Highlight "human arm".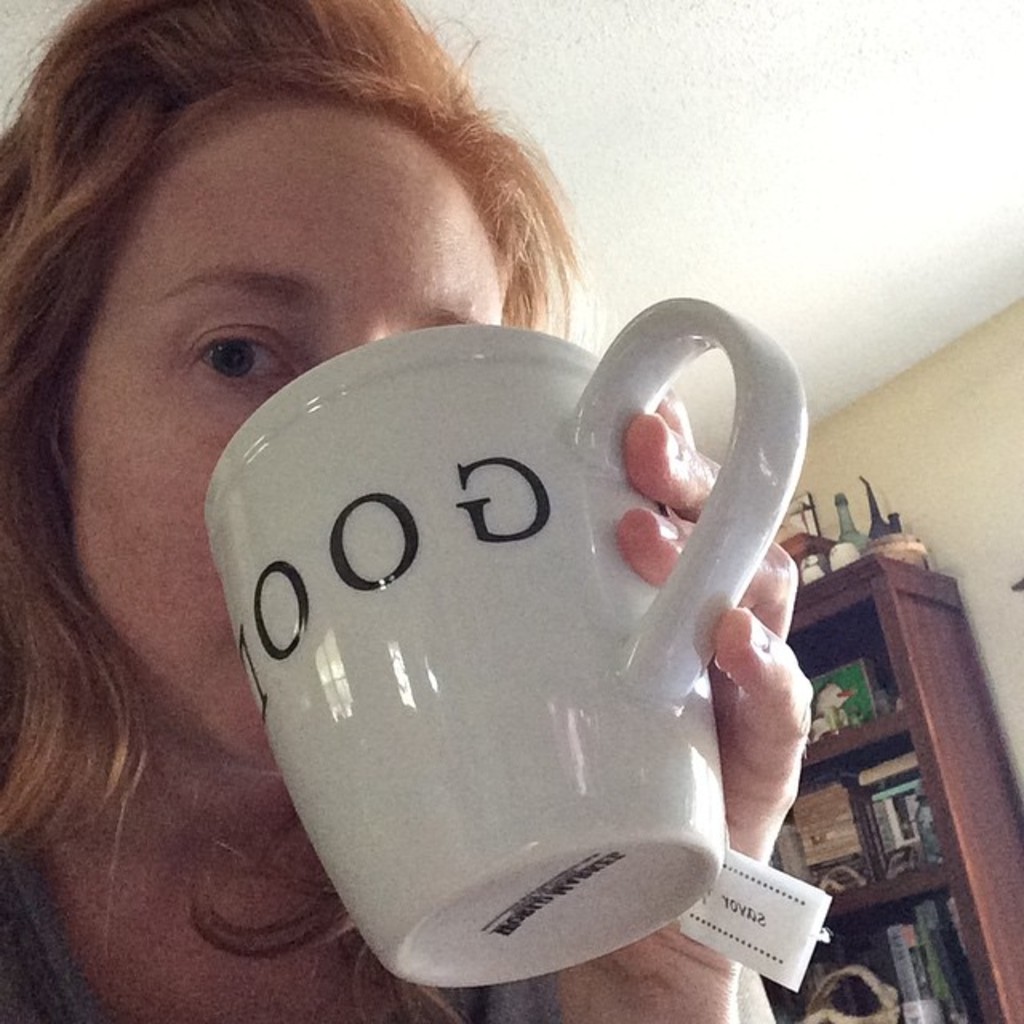
Highlighted region: rect(462, 365, 853, 1022).
